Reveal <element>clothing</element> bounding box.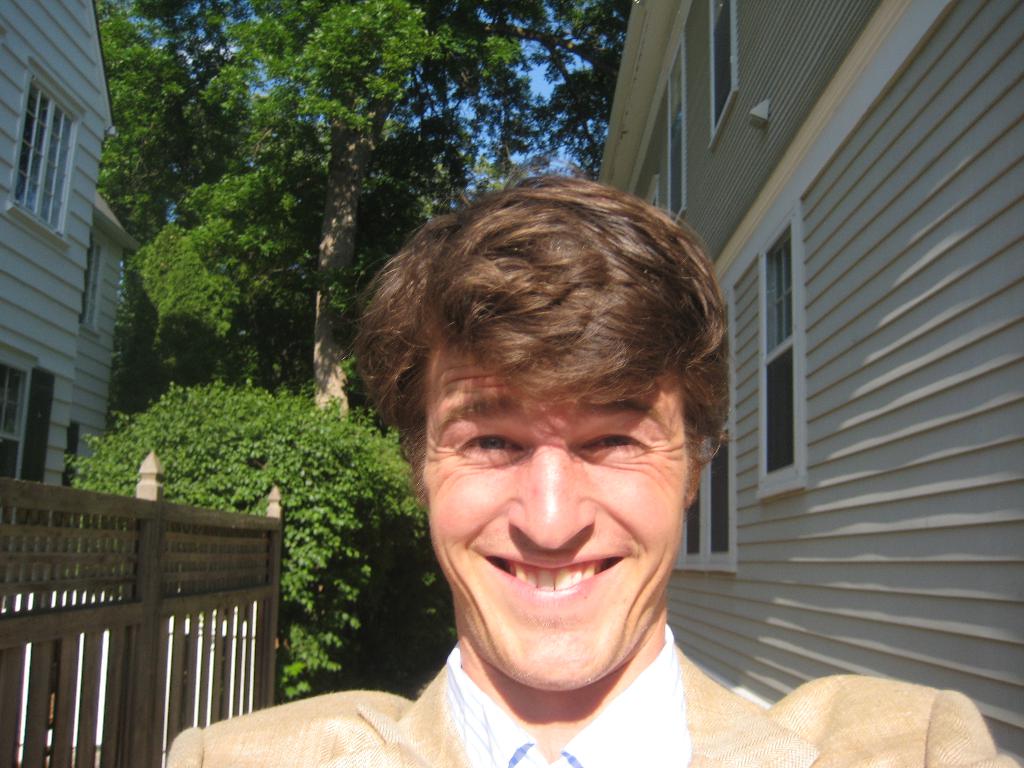
Revealed: 167 620 1023 767.
